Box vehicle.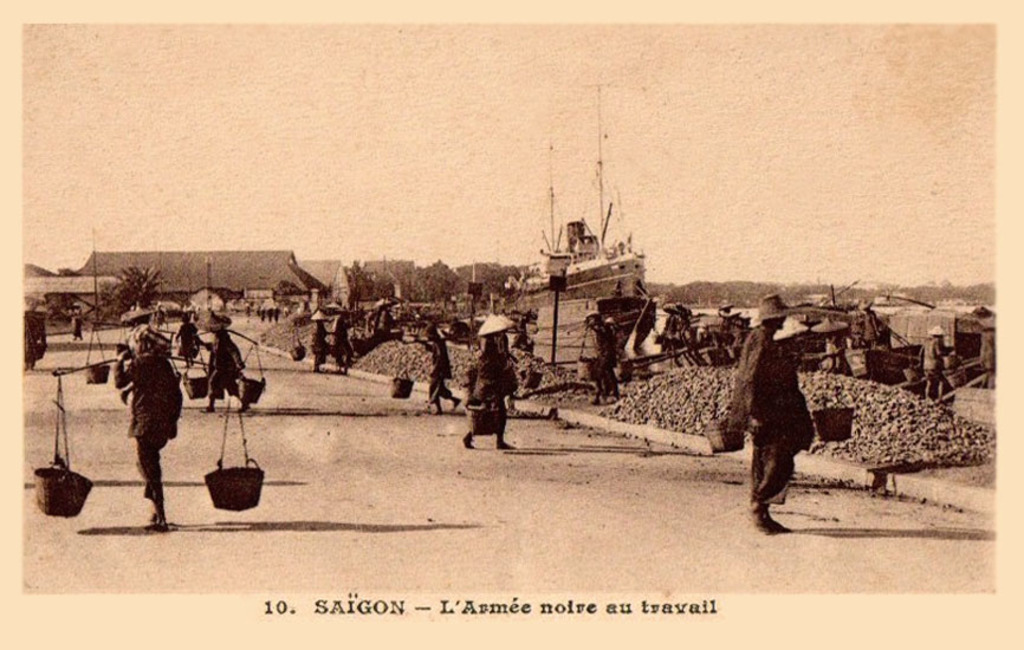
497, 85, 646, 365.
